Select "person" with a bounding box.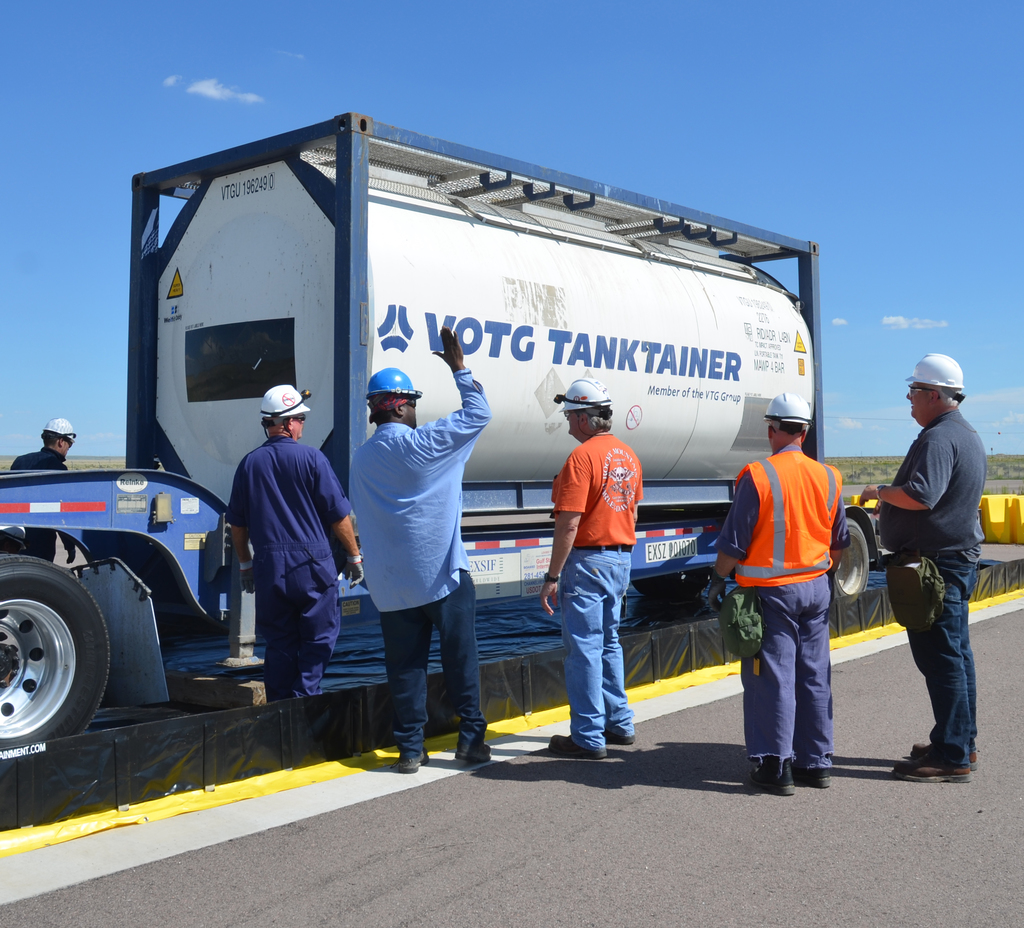
crop(225, 384, 364, 703).
